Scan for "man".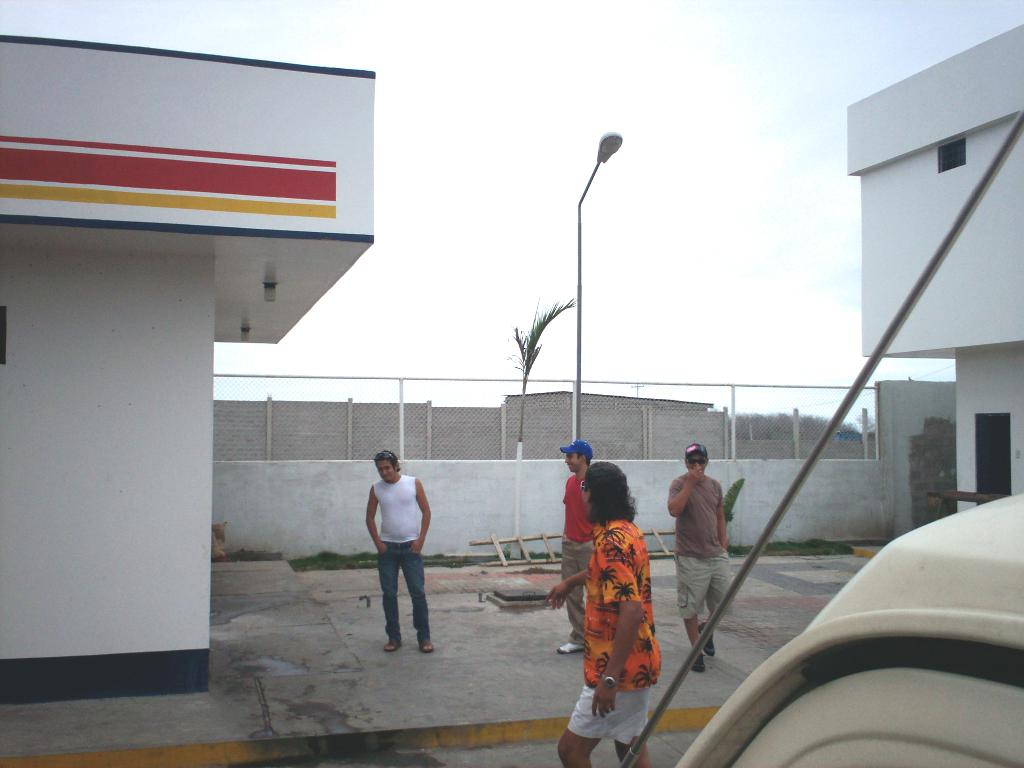
Scan result: box=[354, 454, 441, 655].
